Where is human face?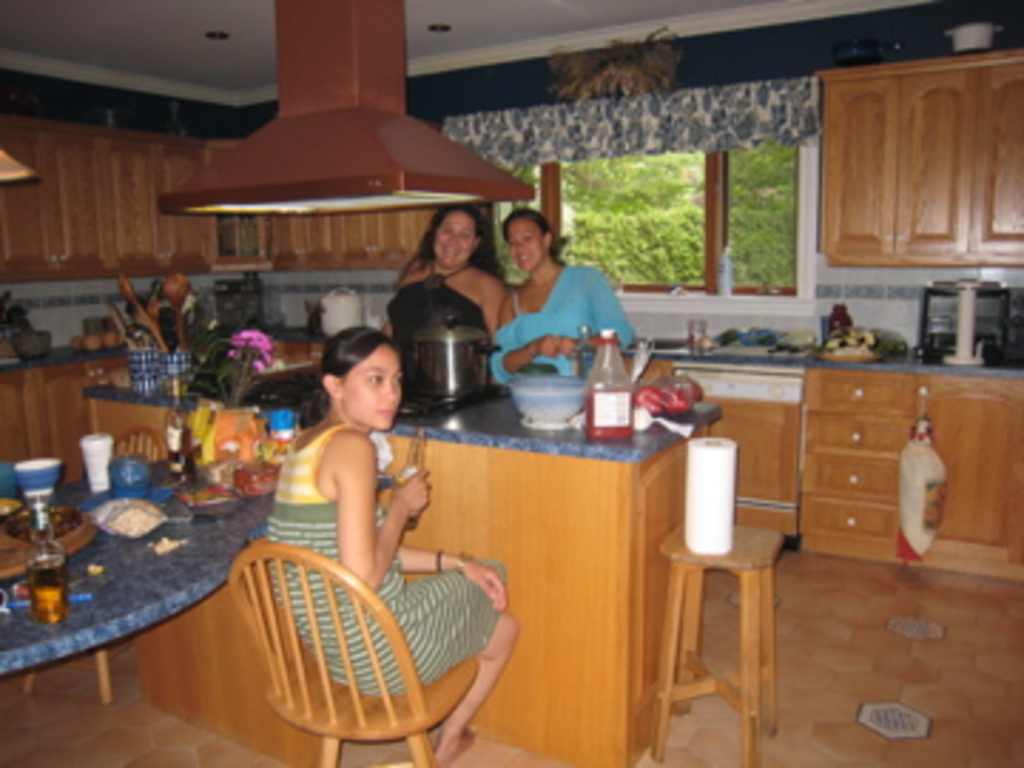
x1=432 y1=213 x2=478 y2=265.
